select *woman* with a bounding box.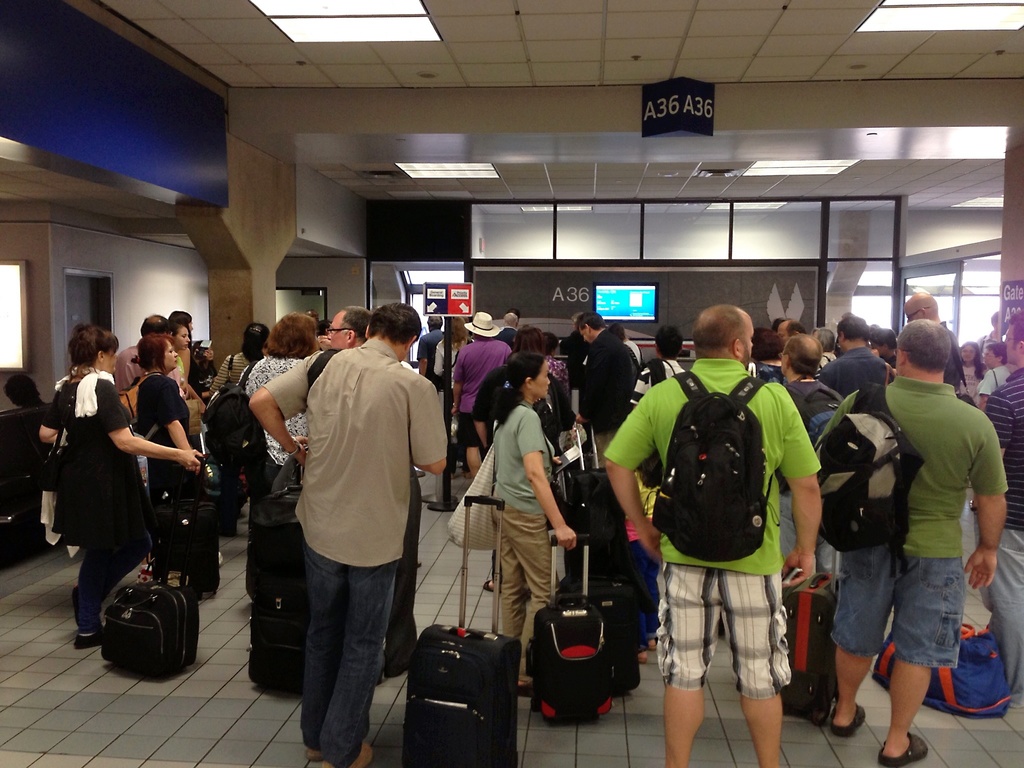
(x1=165, y1=307, x2=202, y2=420).
